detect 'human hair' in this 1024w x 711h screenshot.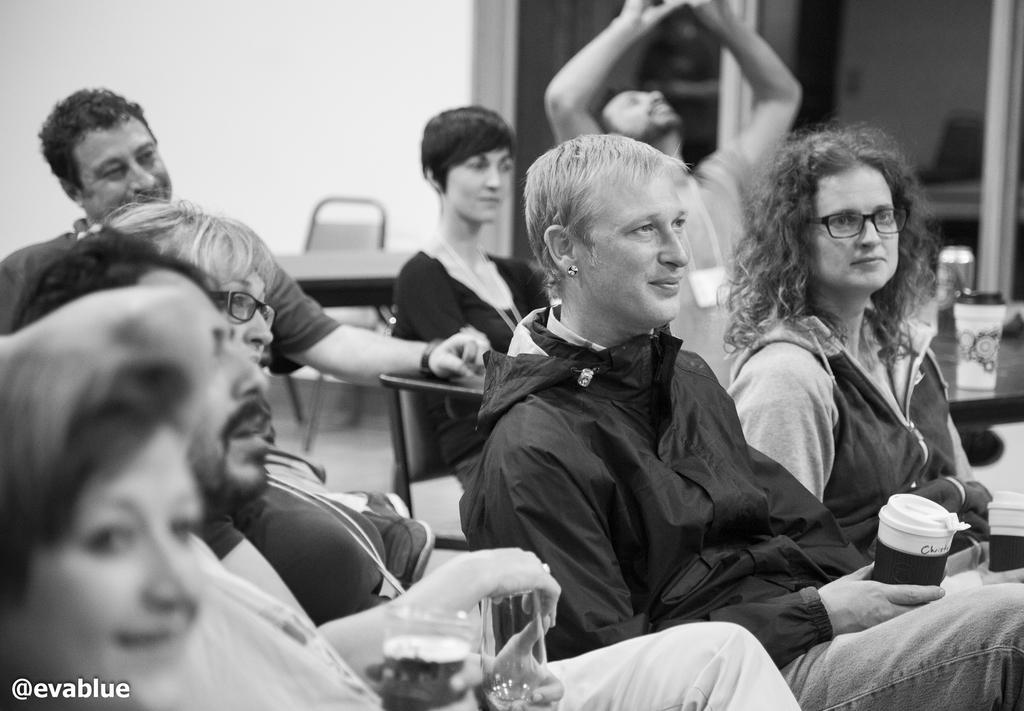
Detection: [left=10, top=225, right=225, bottom=335].
